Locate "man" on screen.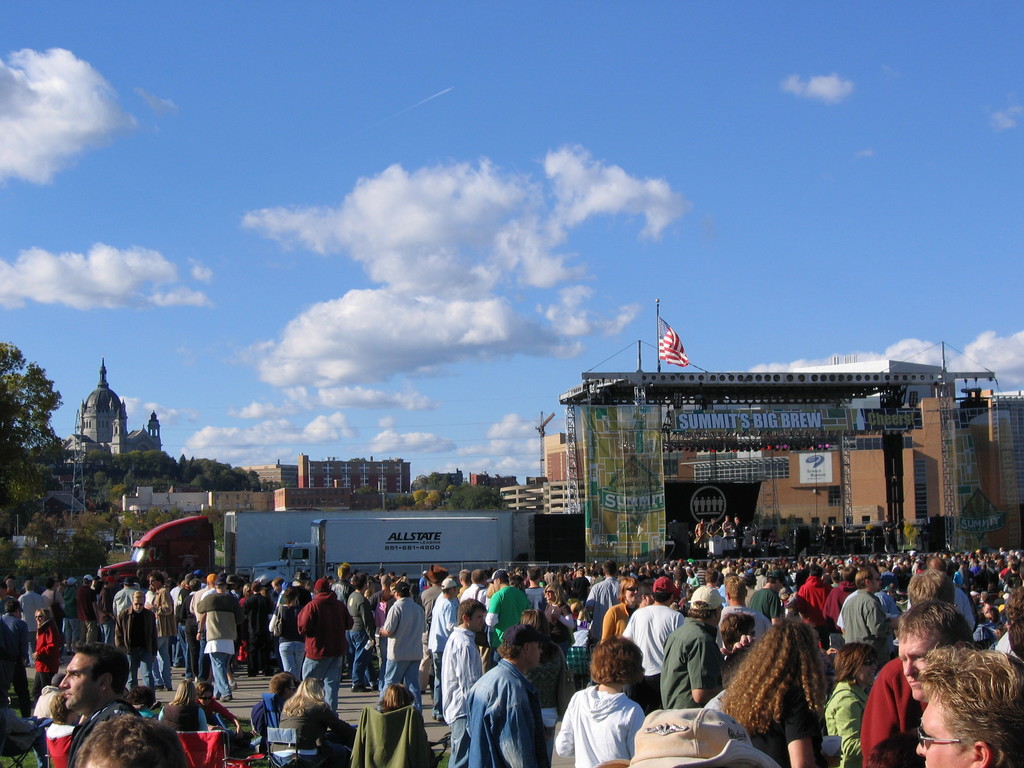
On screen at 444/600/486/767.
